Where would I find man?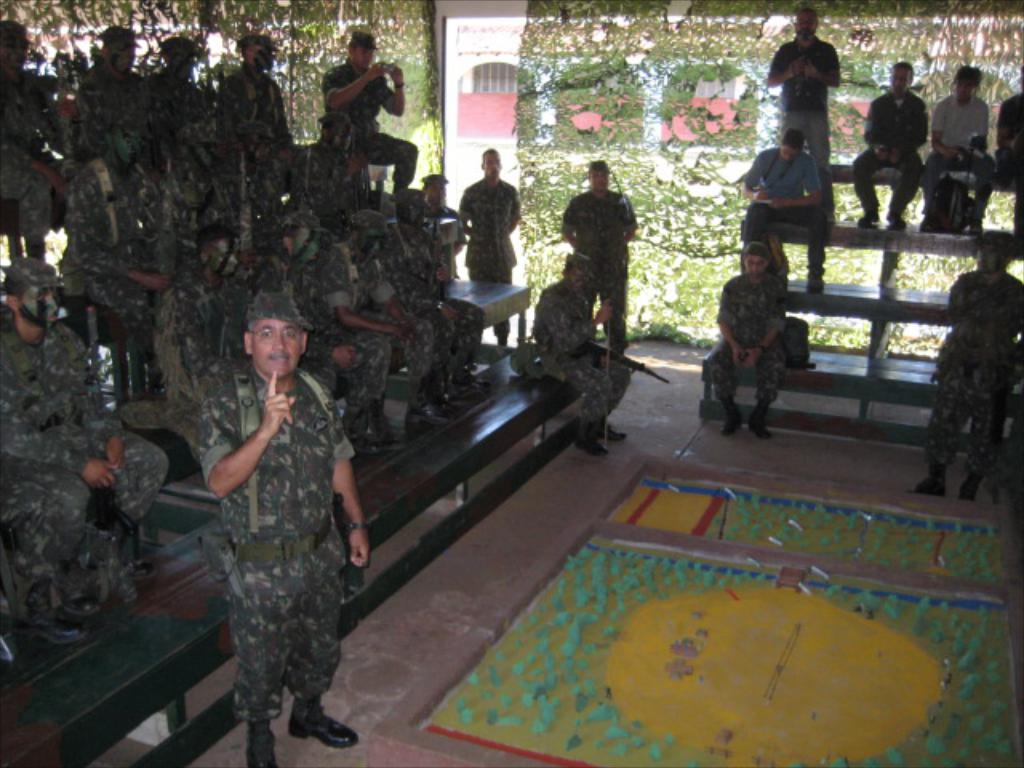
At bbox=[384, 192, 490, 403].
